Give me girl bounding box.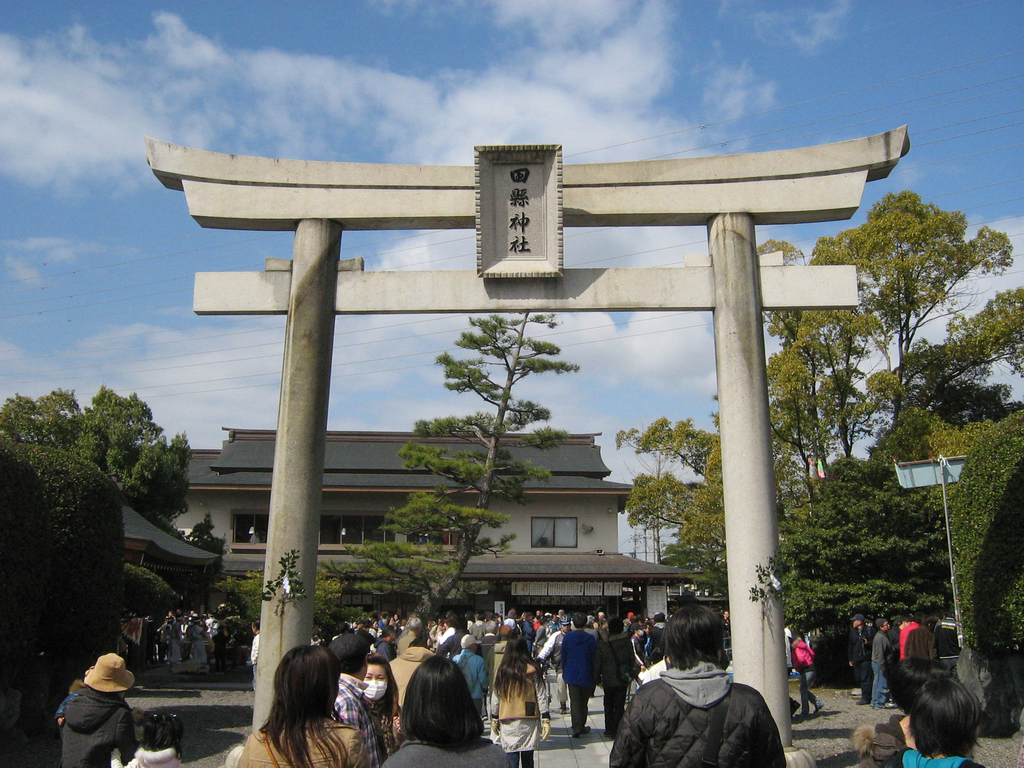
<bbox>903, 668, 984, 767</bbox>.
